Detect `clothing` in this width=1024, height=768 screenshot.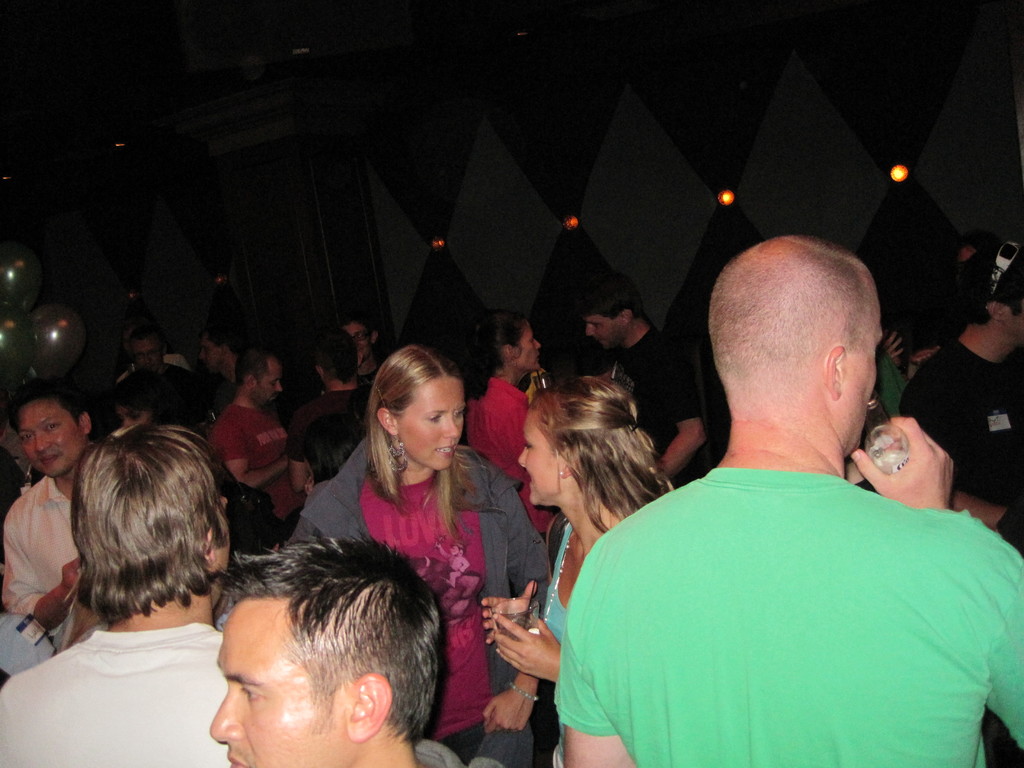
Detection: bbox=[529, 506, 625, 761].
